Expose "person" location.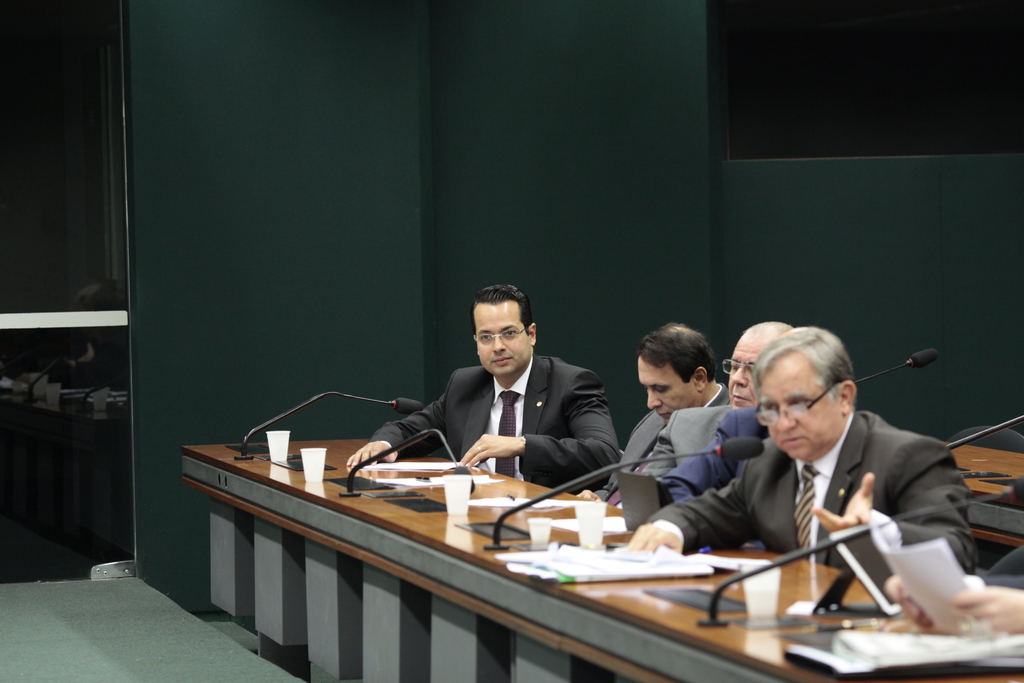
Exposed at 597, 317, 788, 531.
